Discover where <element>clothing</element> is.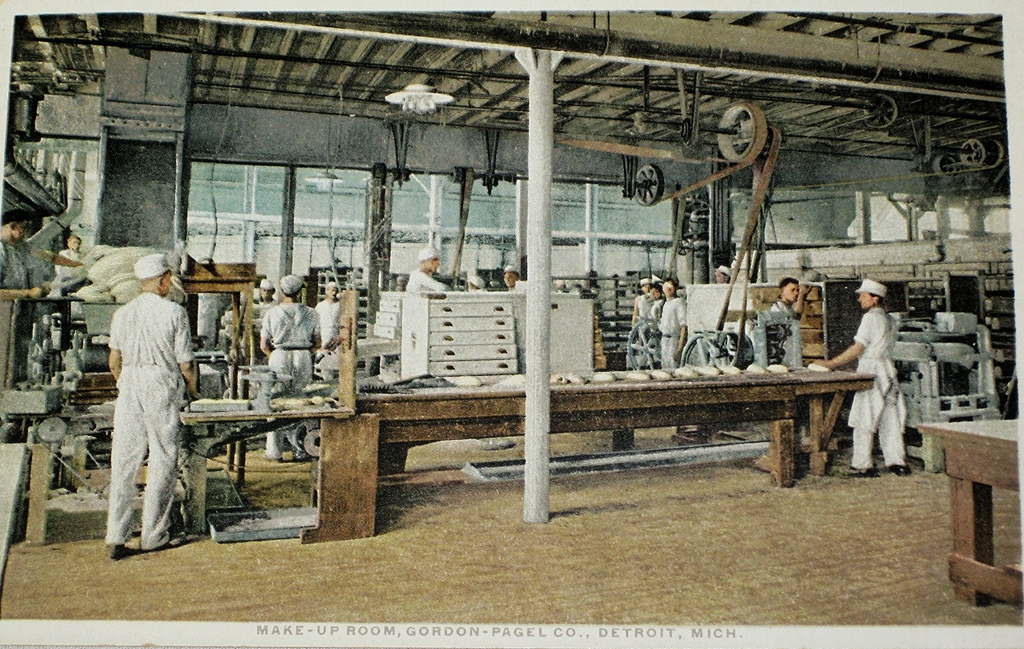
Discovered at box=[0, 234, 39, 392].
